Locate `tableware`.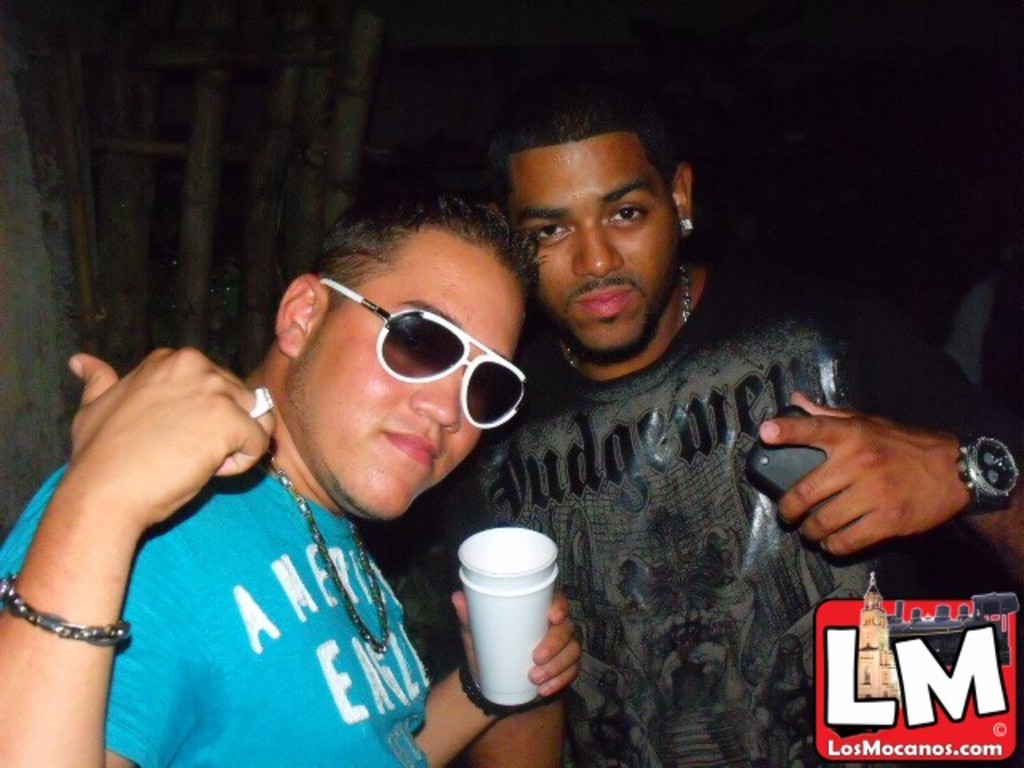
Bounding box: 451, 526, 563, 709.
